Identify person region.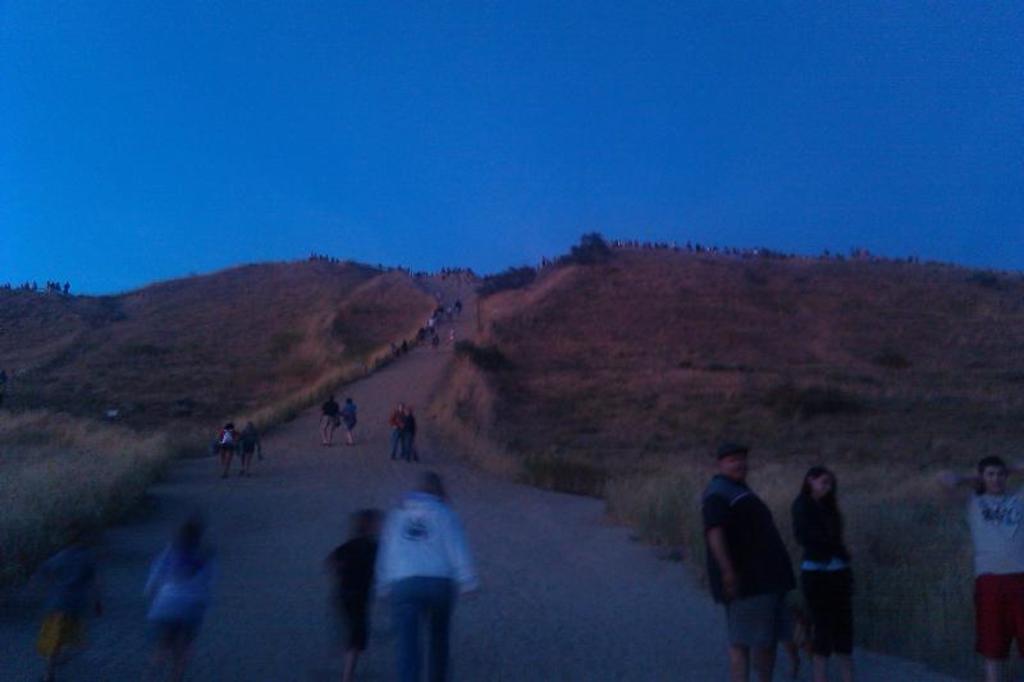
Region: 343:394:357:457.
